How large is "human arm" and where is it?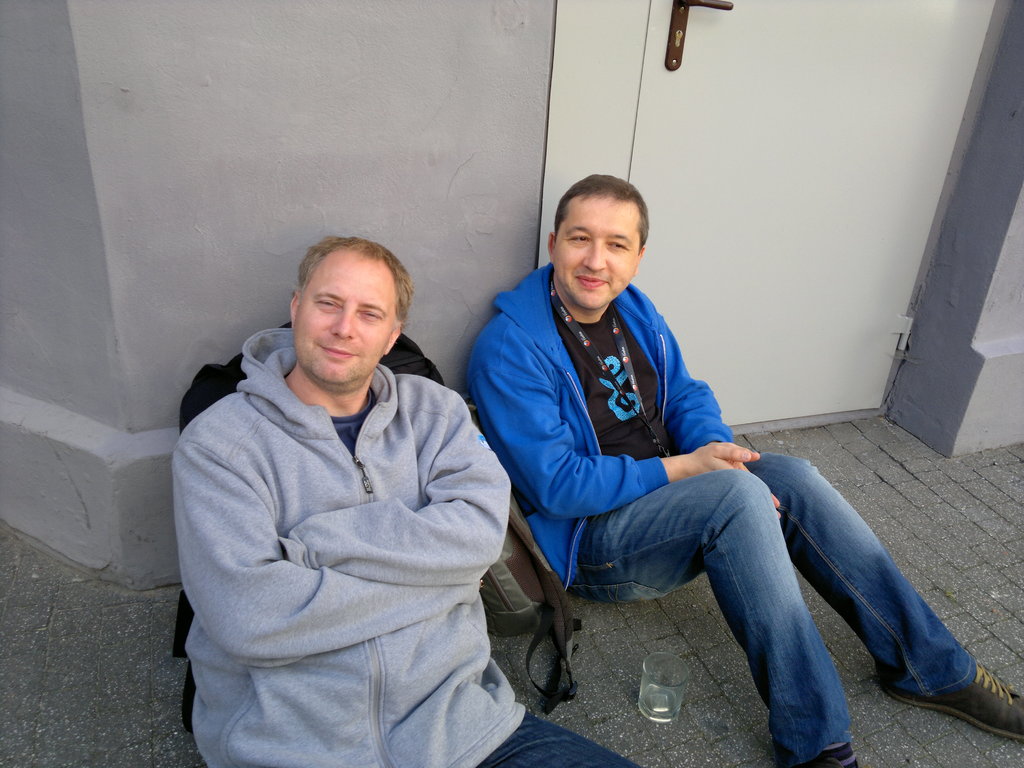
Bounding box: bbox(468, 351, 781, 518).
